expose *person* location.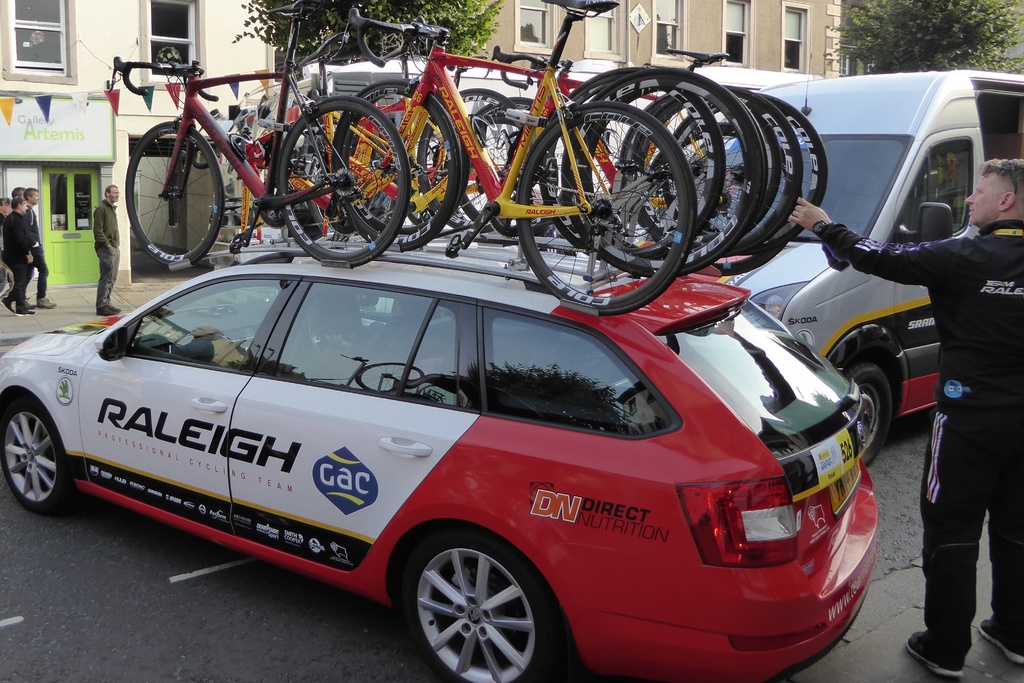
Exposed at locate(92, 185, 122, 311).
